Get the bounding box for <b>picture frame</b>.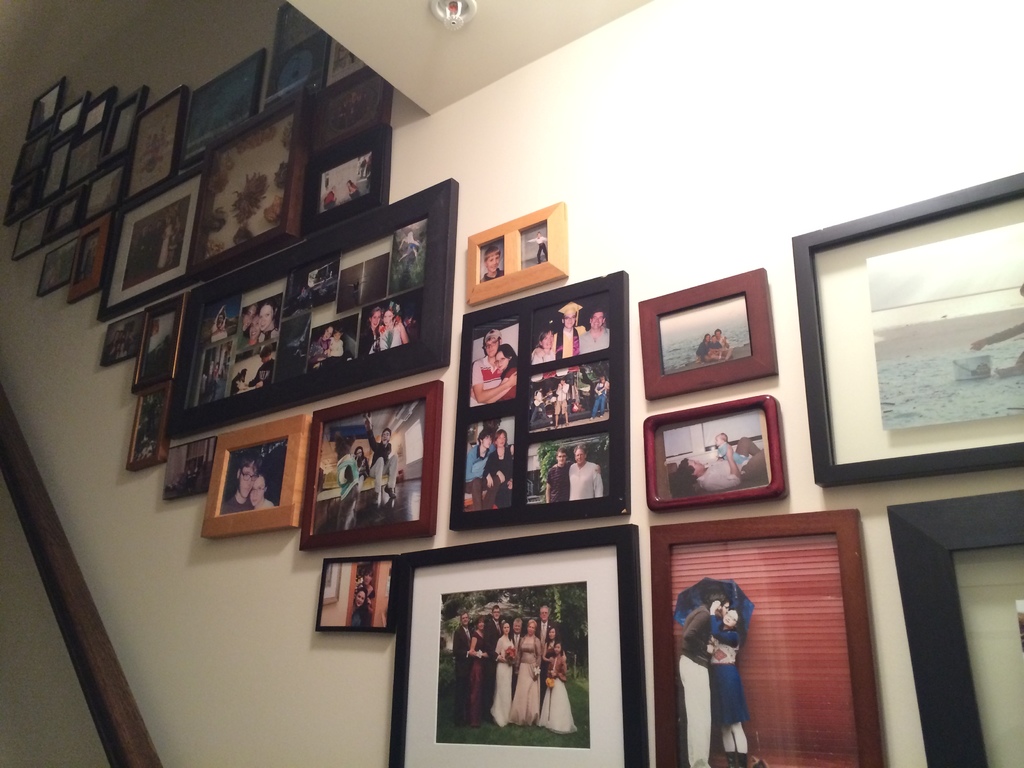
region(653, 511, 886, 767).
